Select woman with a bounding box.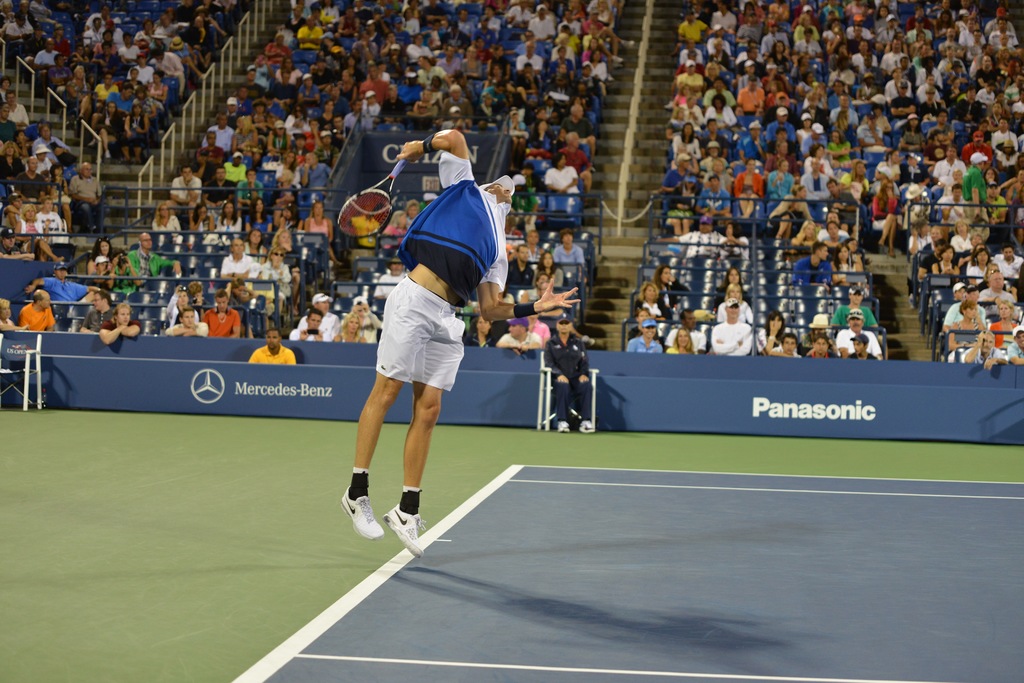
(x1=305, y1=201, x2=342, y2=264).
